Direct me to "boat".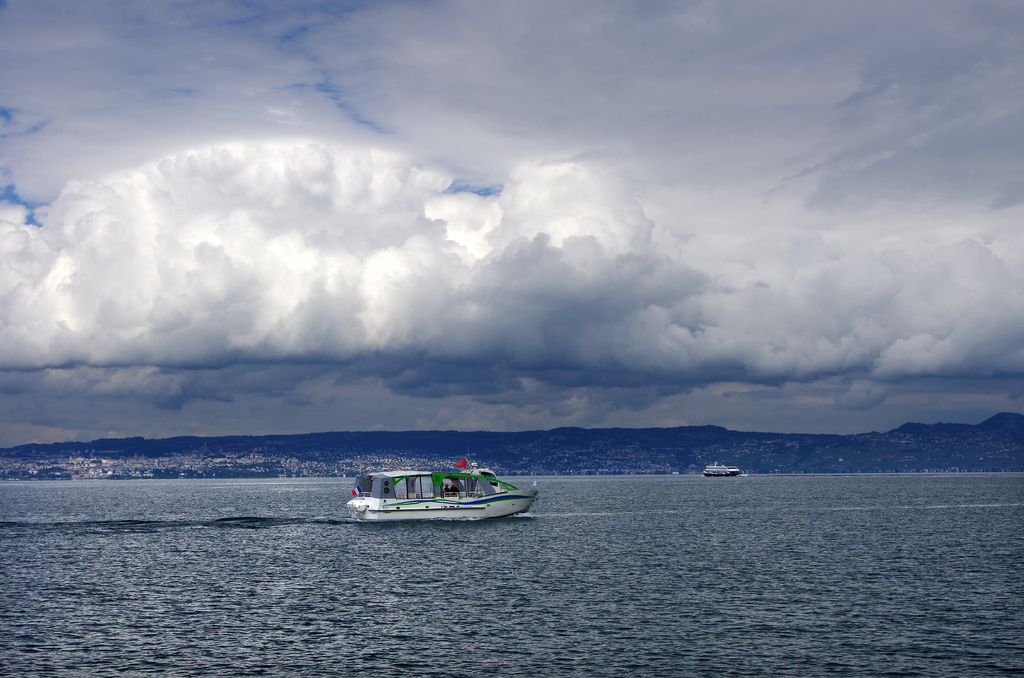
Direction: [334,453,531,529].
